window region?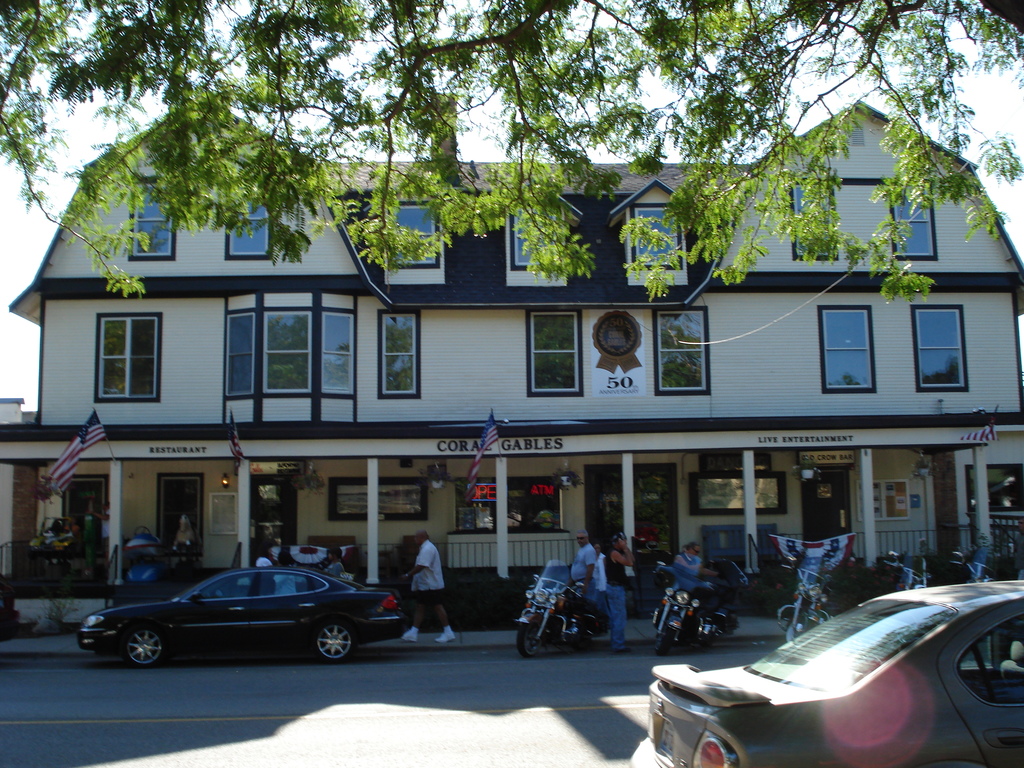
<bbox>608, 178, 697, 289</bbox>
